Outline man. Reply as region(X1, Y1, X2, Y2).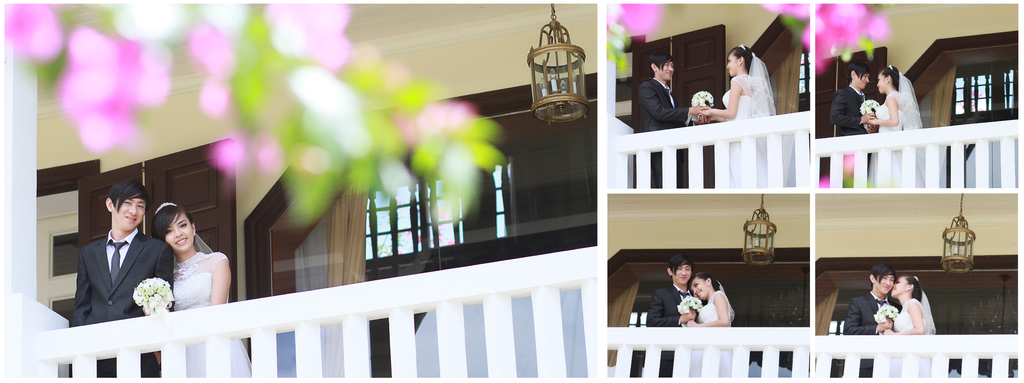
region(844, 274, 897, 331).
